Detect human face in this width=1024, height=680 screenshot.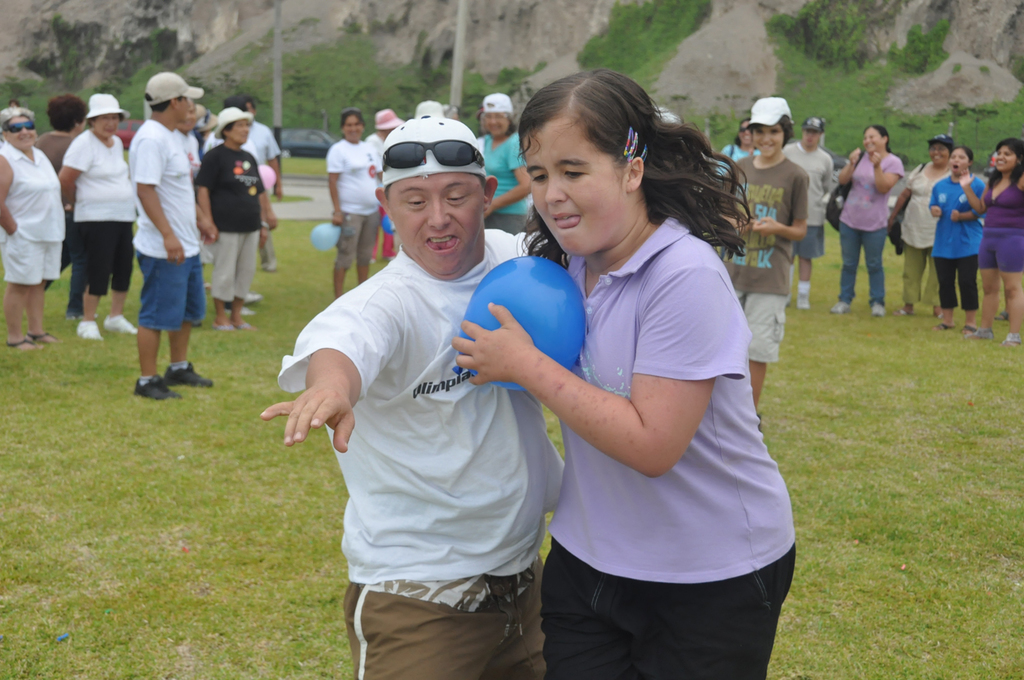
Detection: 174:97:189:124.
